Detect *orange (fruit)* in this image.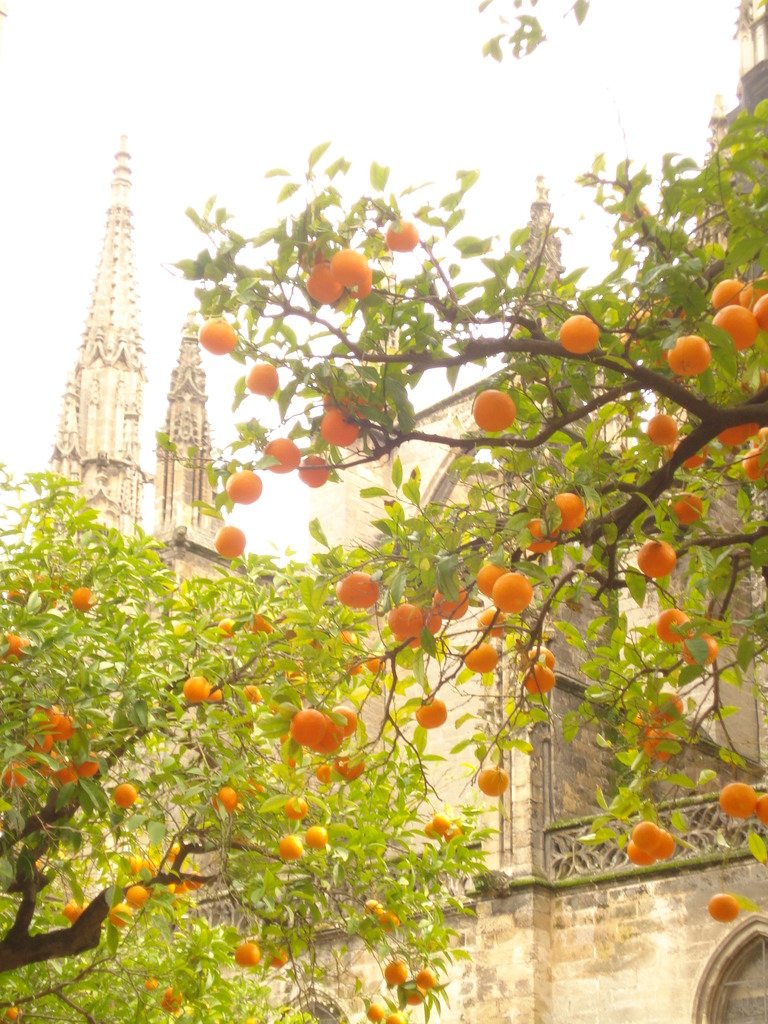
Detection: locate(253, 356, 281, 393).
